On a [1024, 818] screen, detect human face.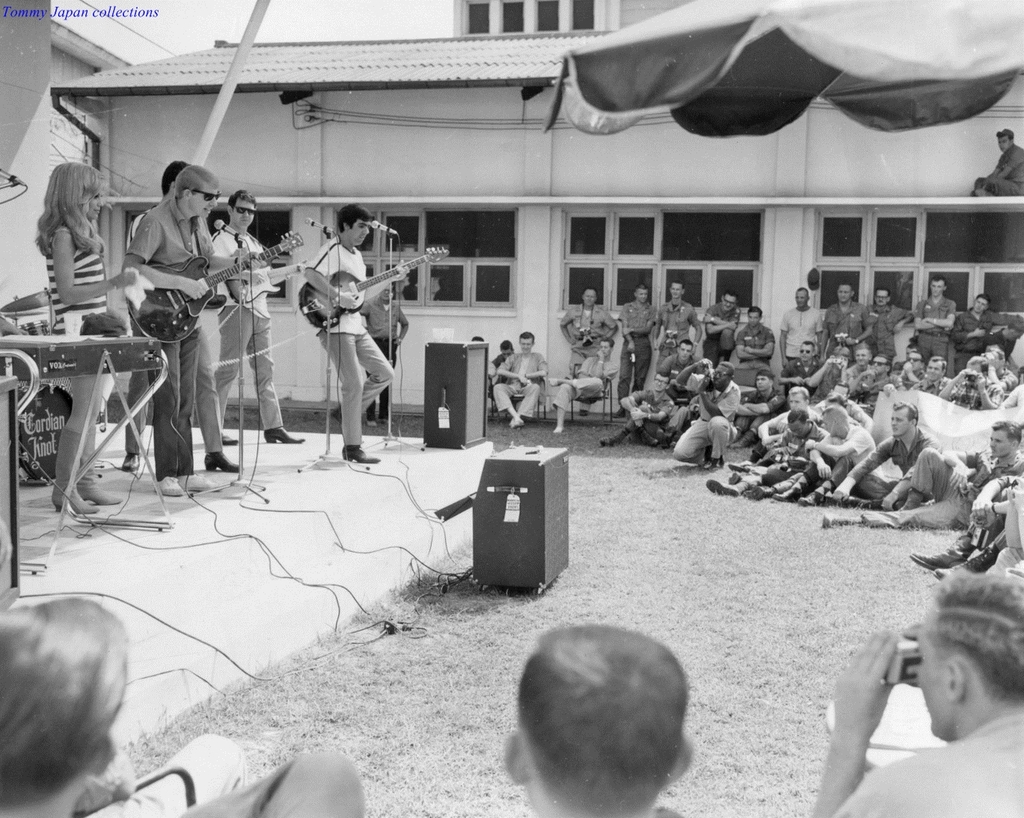
<bbox>337, 216, 369, 247</bbox>.
